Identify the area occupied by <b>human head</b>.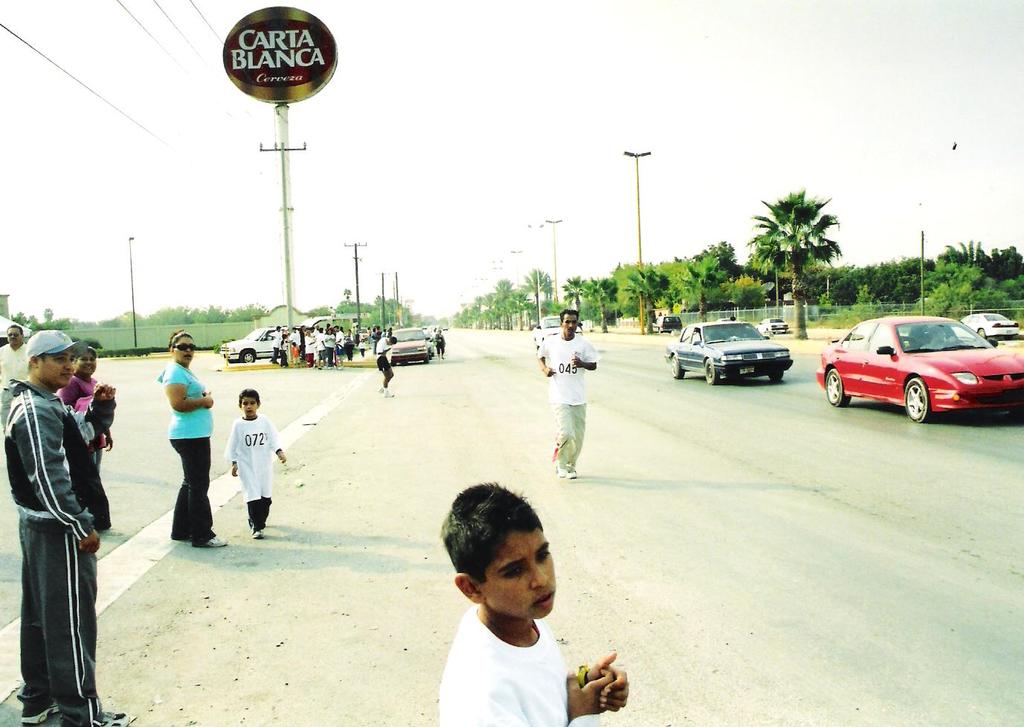
Area: detection(926, 324, 951, 346).
